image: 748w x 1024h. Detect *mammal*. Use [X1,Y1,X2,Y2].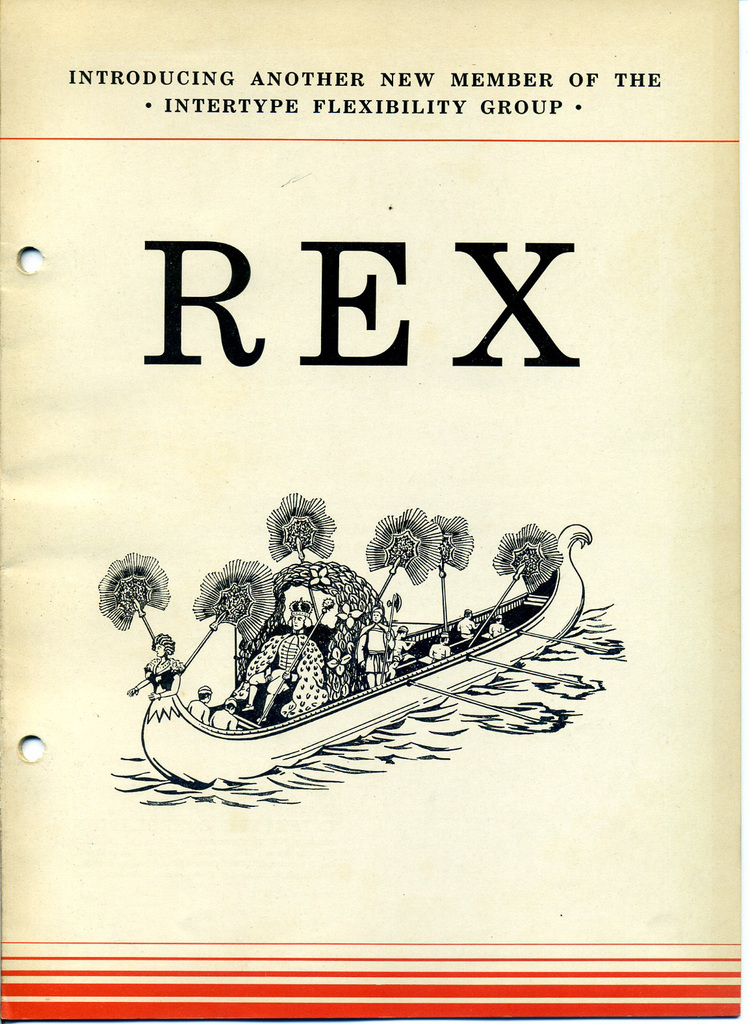
[190,685,209,723].
